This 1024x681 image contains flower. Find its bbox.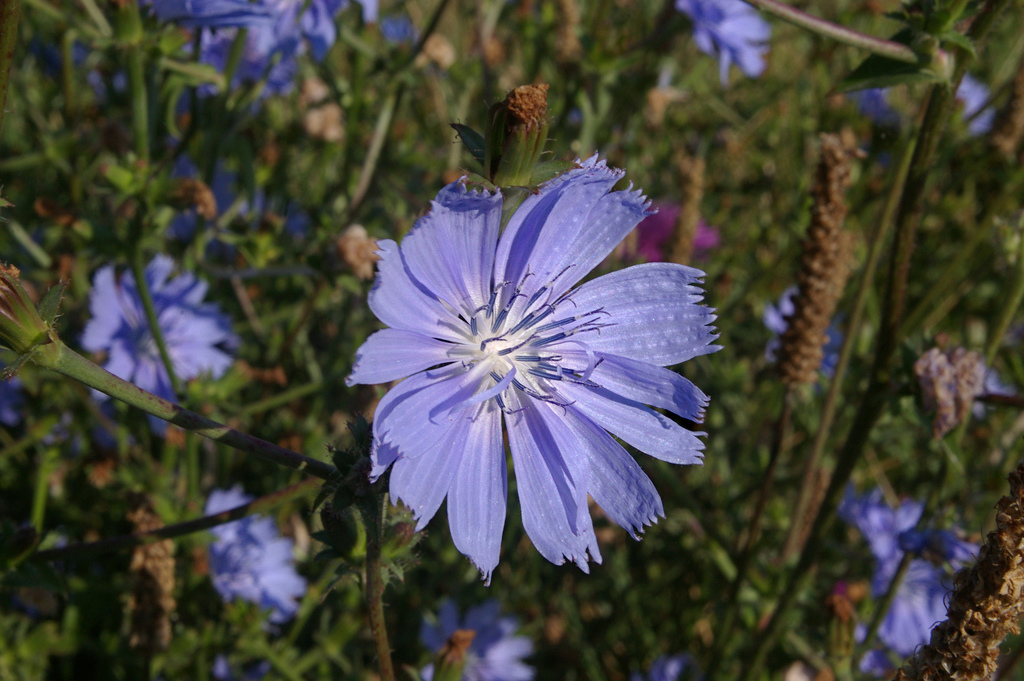
{"x1": 765, "y1": 278, "x2": 847, "y2": 382}.
